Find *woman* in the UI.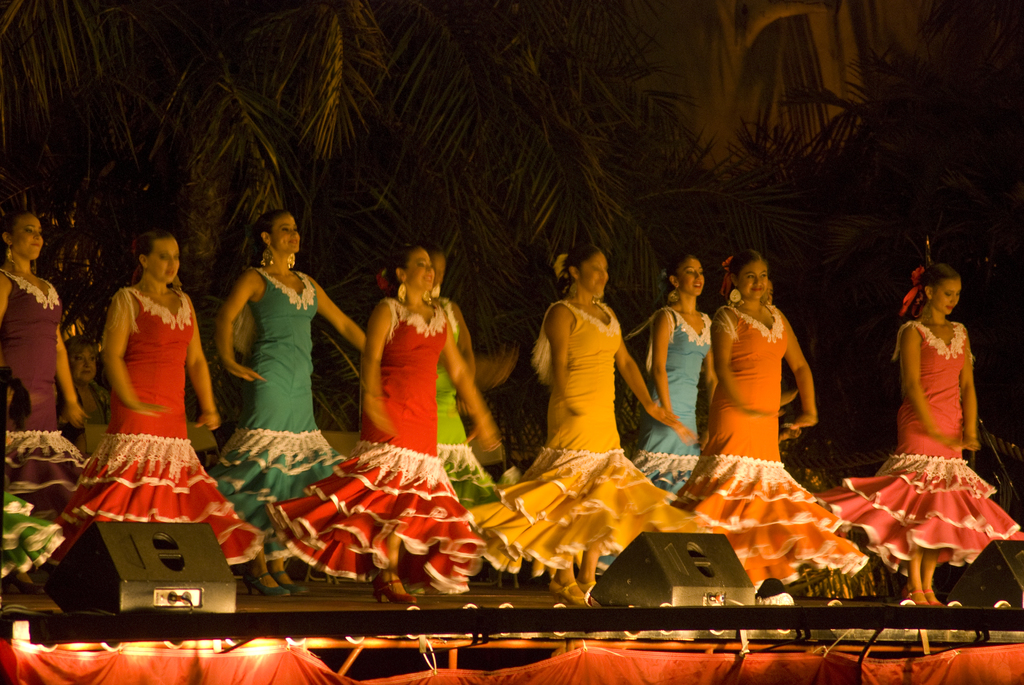
UI element at [x1=214, y1=208, x2=370, y2=599].
